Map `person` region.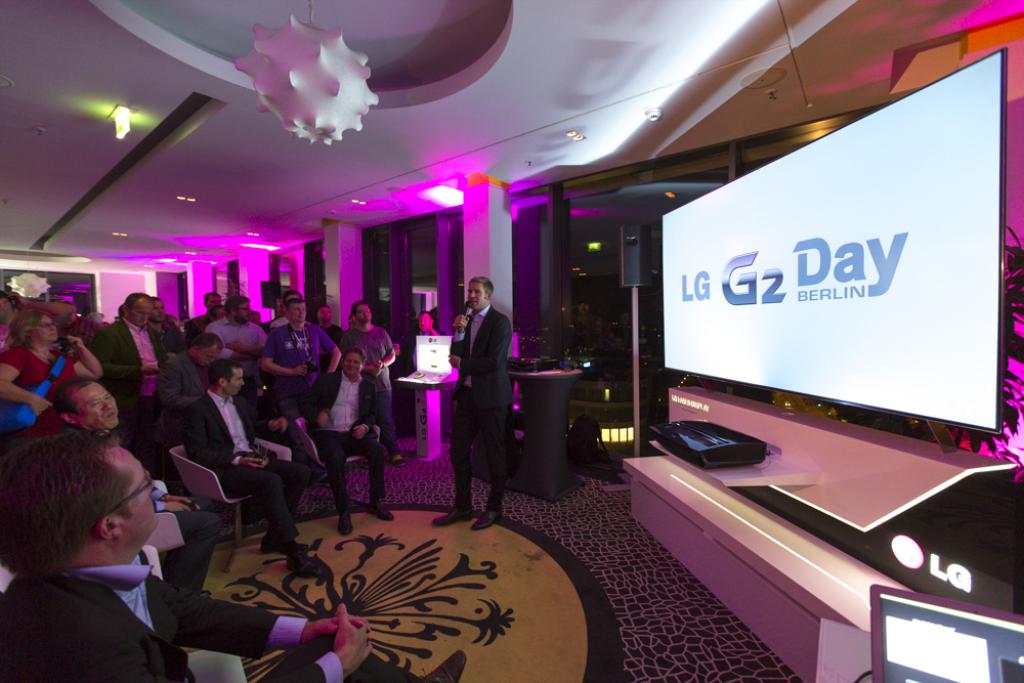
Mapped to [309,340,390,531].
